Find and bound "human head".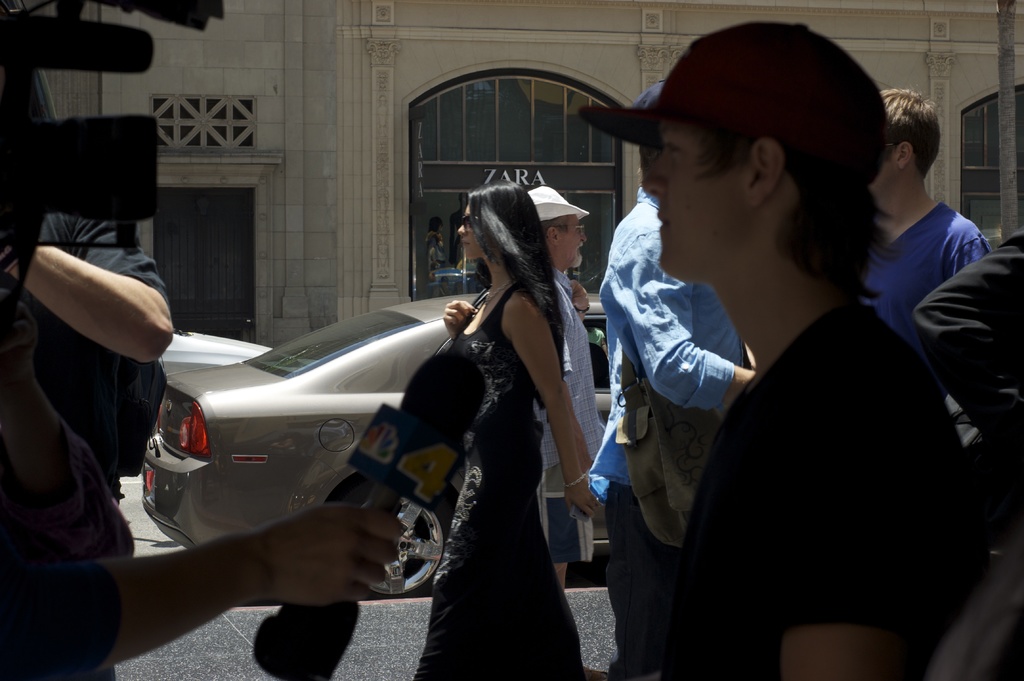
Bound: pyautogui.locateOnScreen(586, 27, 888, 268).
